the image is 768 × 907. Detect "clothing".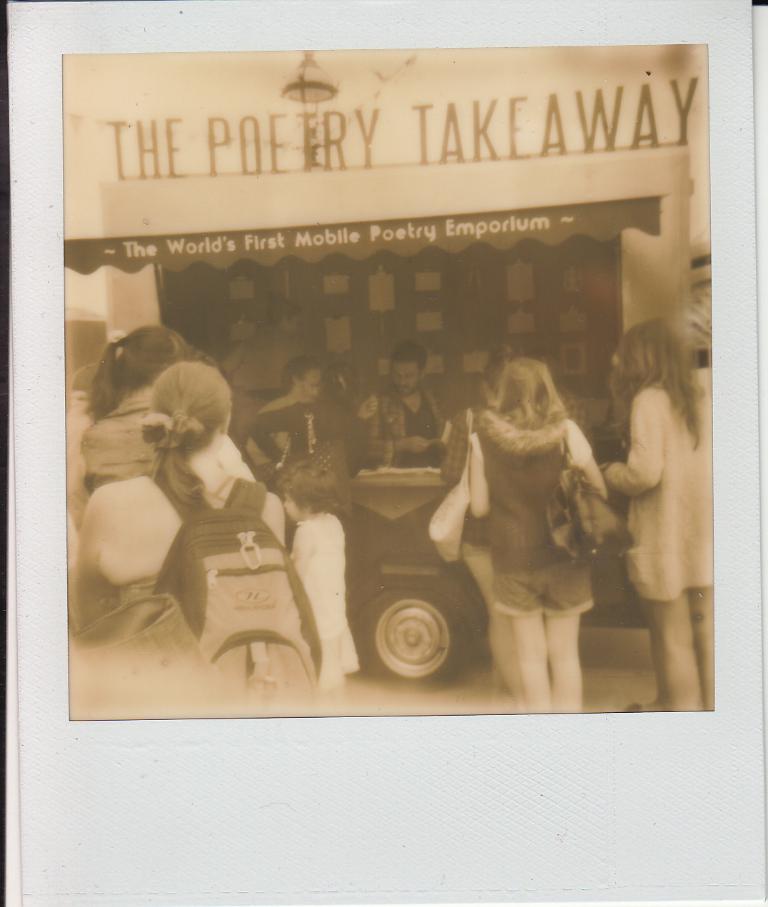
Detection: box(247, 405, 372, 482).
